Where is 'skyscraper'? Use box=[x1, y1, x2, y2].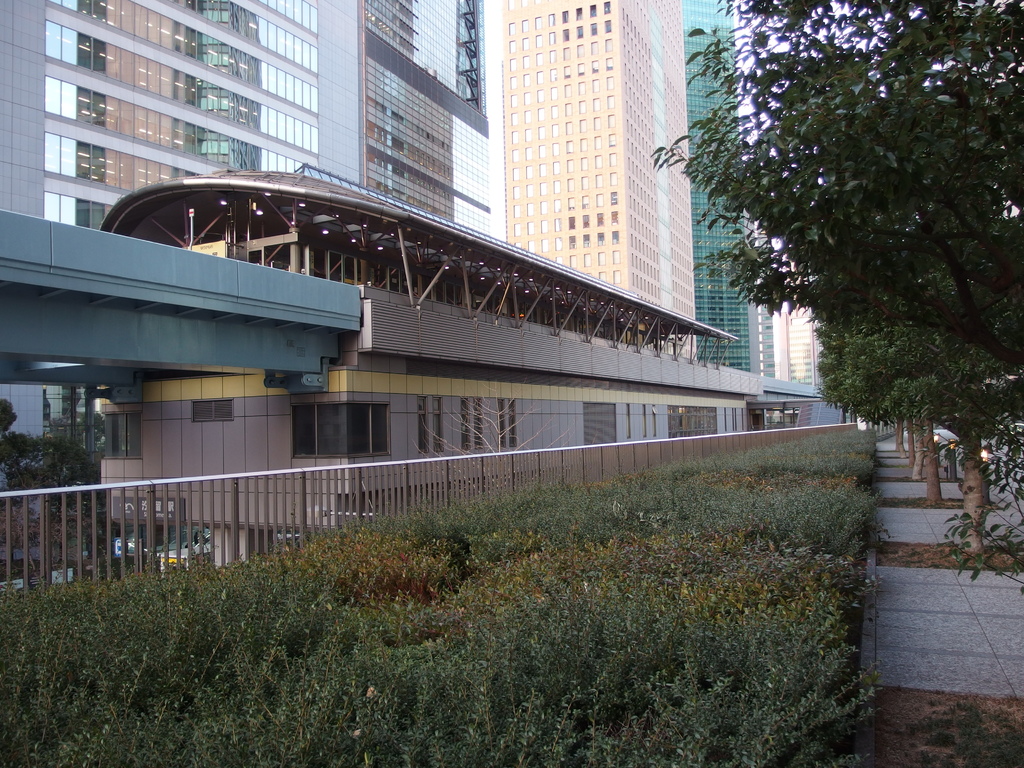
box=[508, 0, 699, 356].
